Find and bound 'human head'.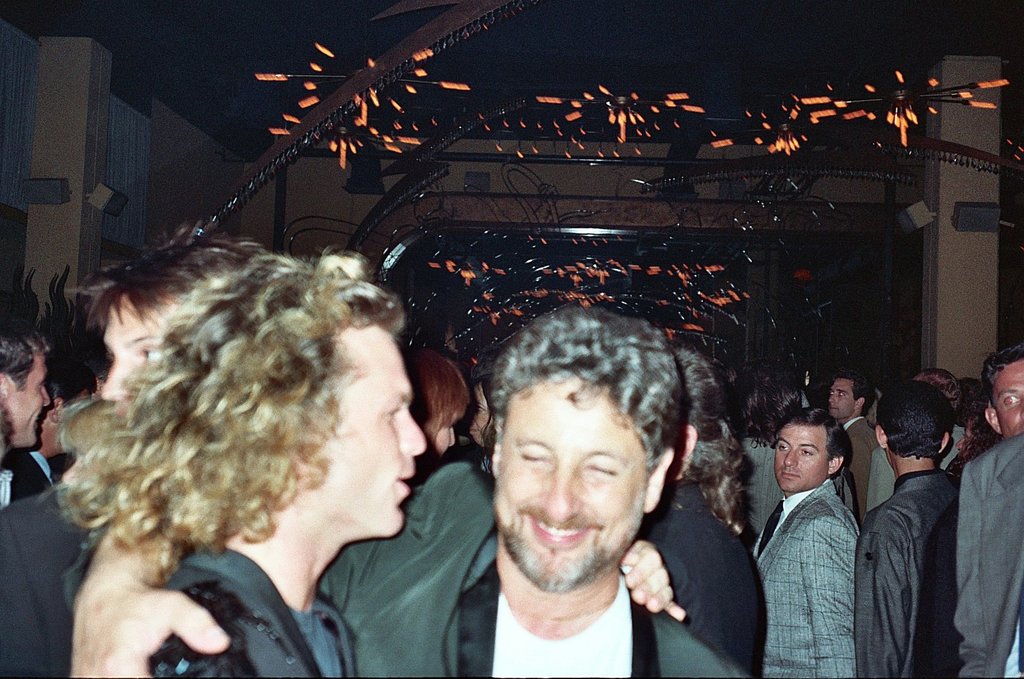
Bound: (x1=0, y1=323, x2=48, y2=454).
